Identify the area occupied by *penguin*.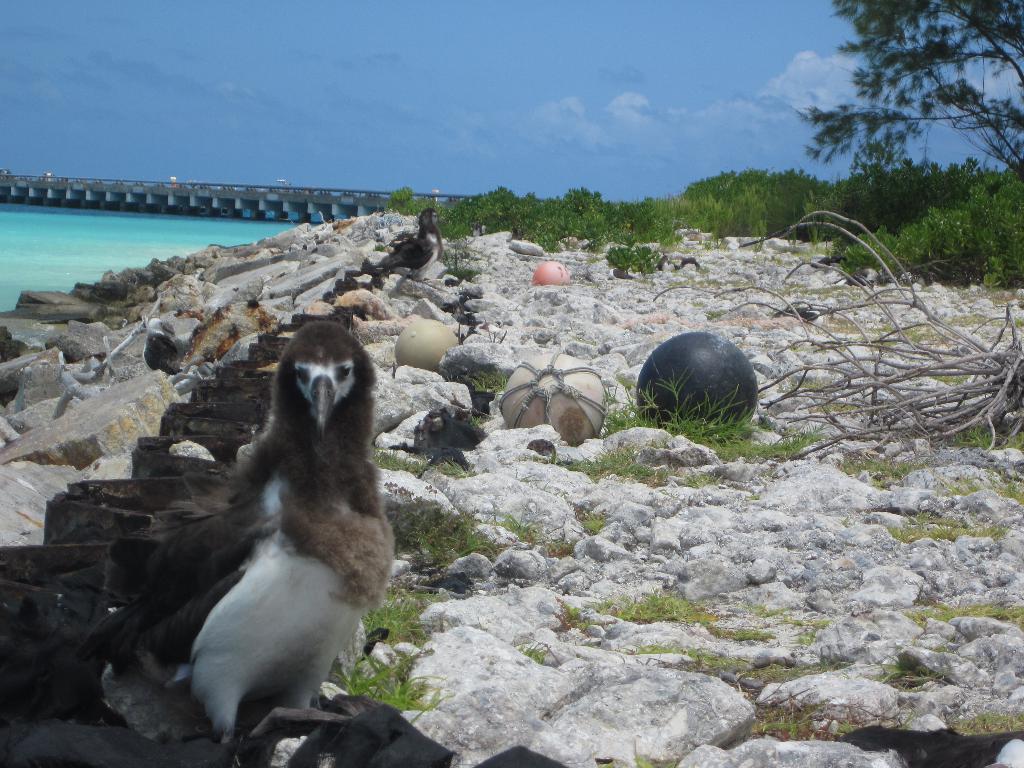
Area: detection(114, 324, 392, 767).
